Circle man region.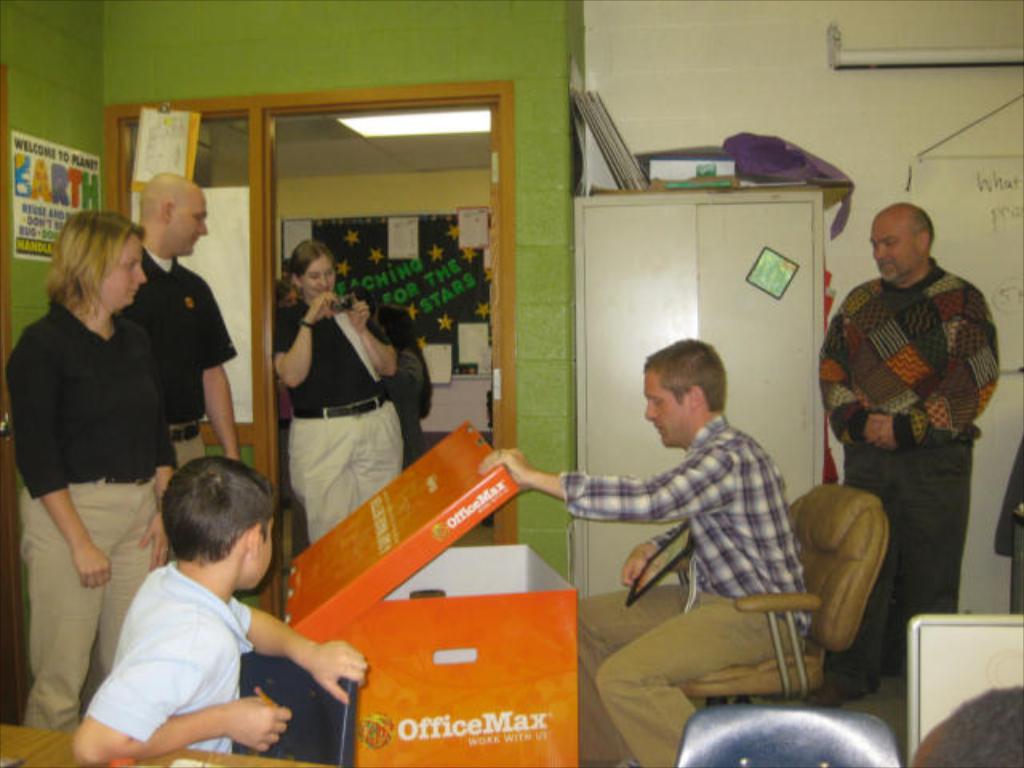
Region: (115,166,277,522).
